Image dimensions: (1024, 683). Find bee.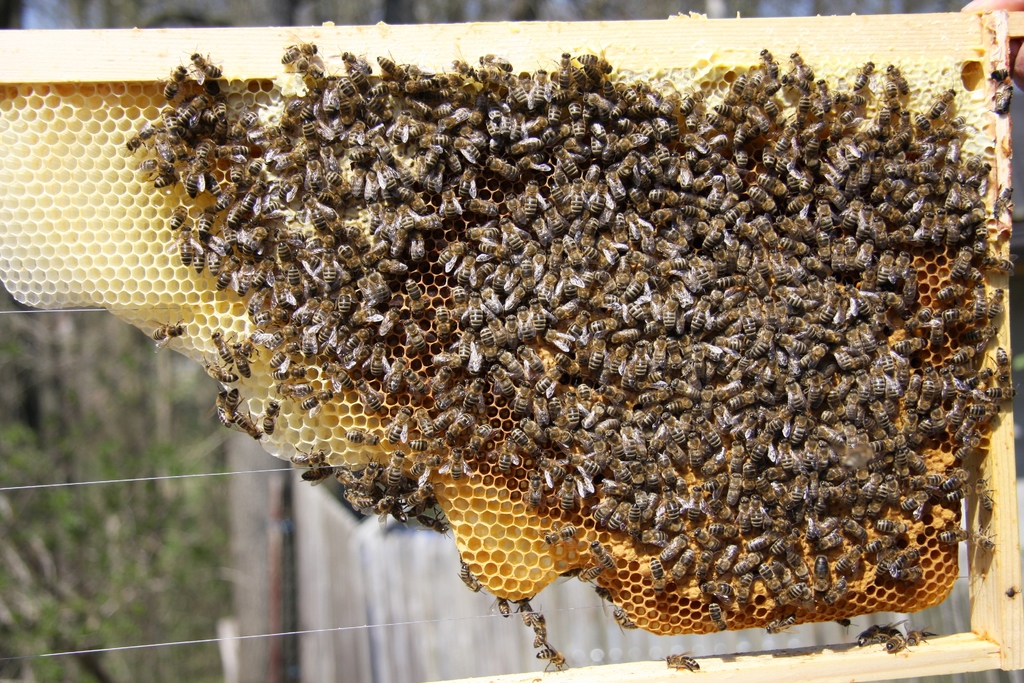
pyautogui.locateOnScreen(649, 115, 671, 145).
